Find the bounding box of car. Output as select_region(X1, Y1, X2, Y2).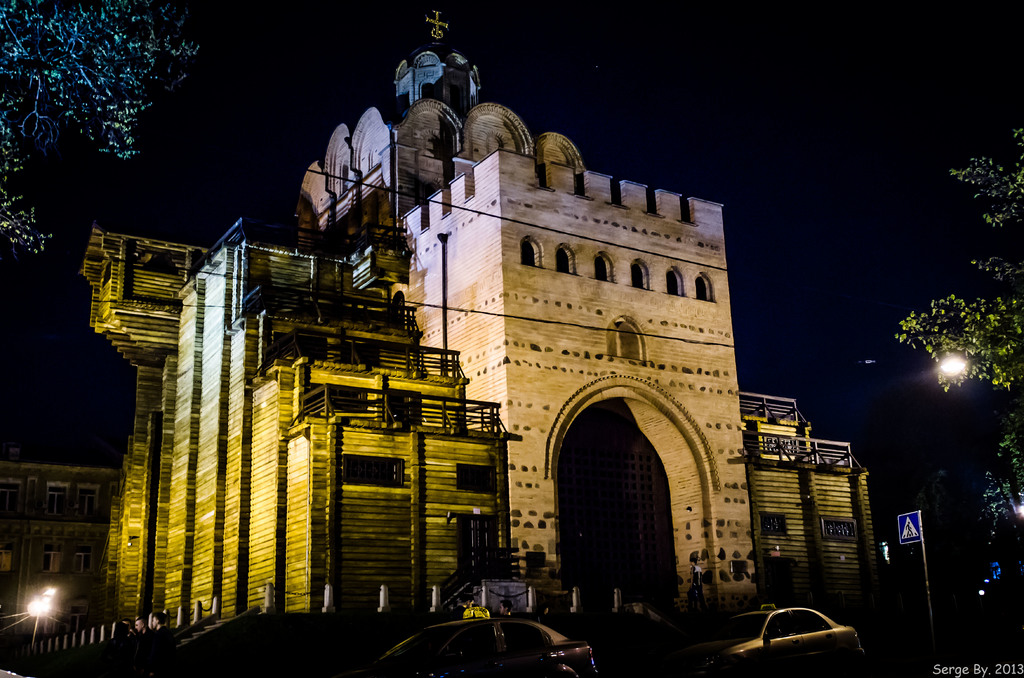
select_region(723, 605, 868, 675).
